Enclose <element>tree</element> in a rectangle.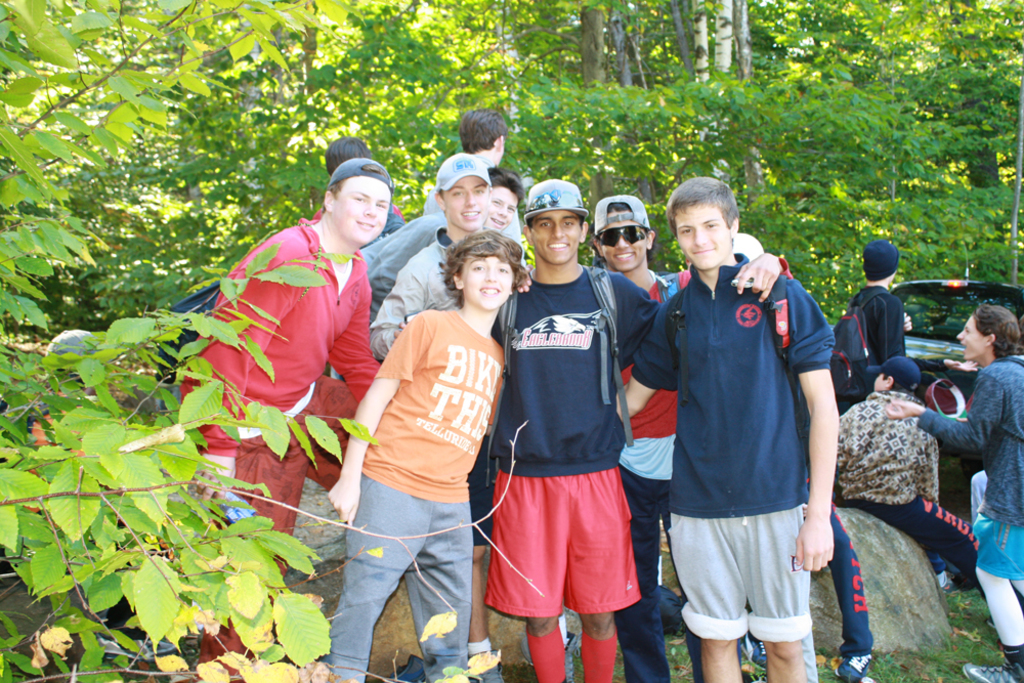
0/0/555/682.
